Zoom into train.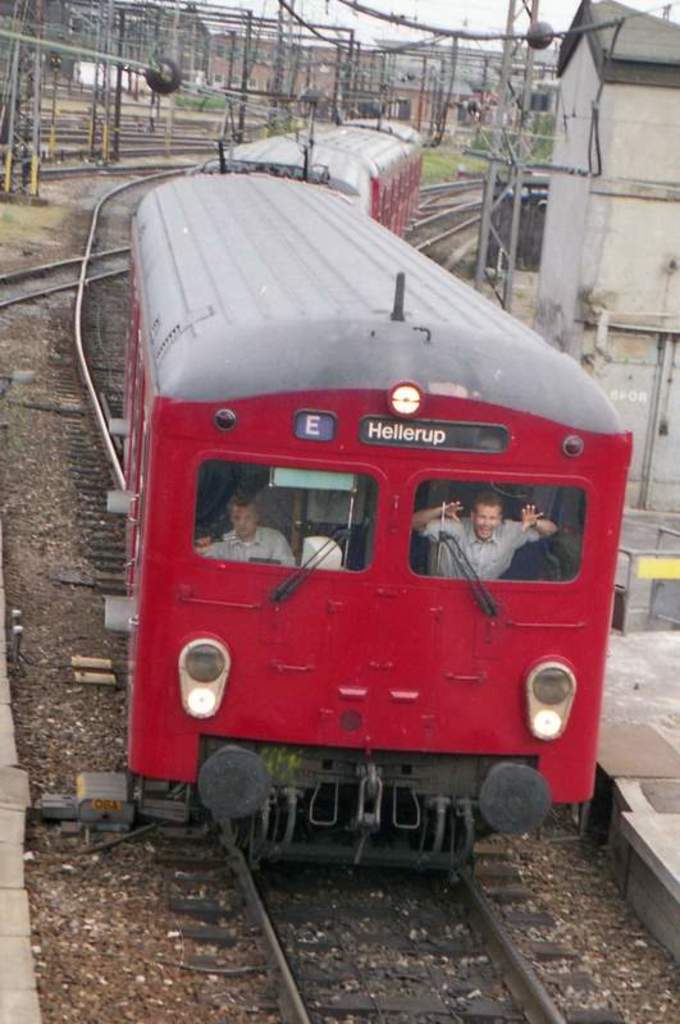
Zoom target: [x1=114, y1=115, x2=638, y2=868].
